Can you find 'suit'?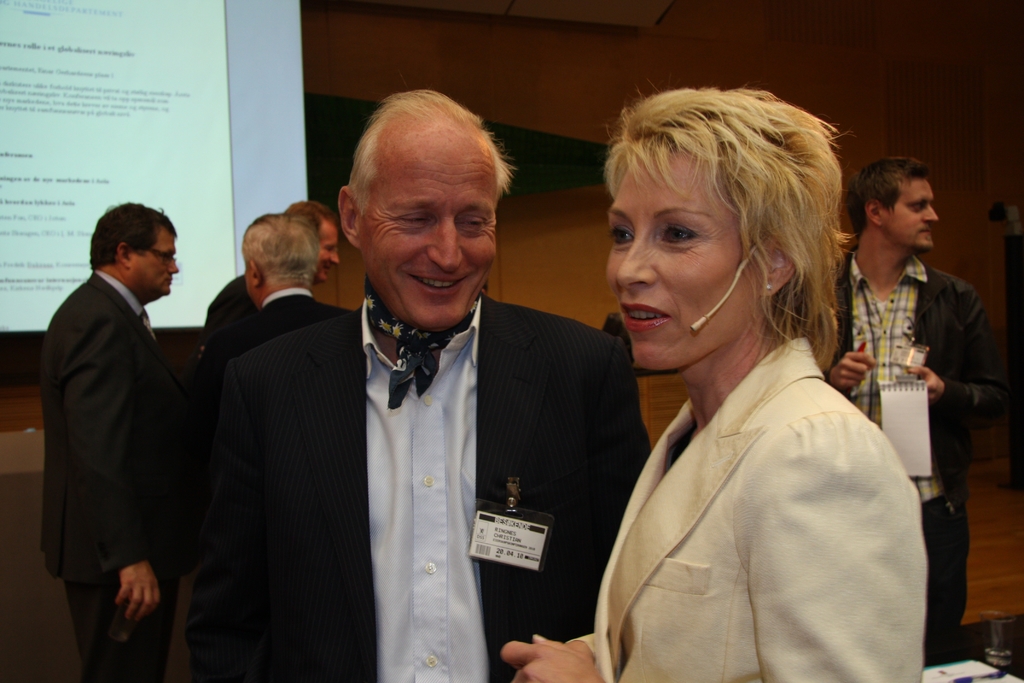
Yes, bounding box: BBox(44, 272, 179, 682).
